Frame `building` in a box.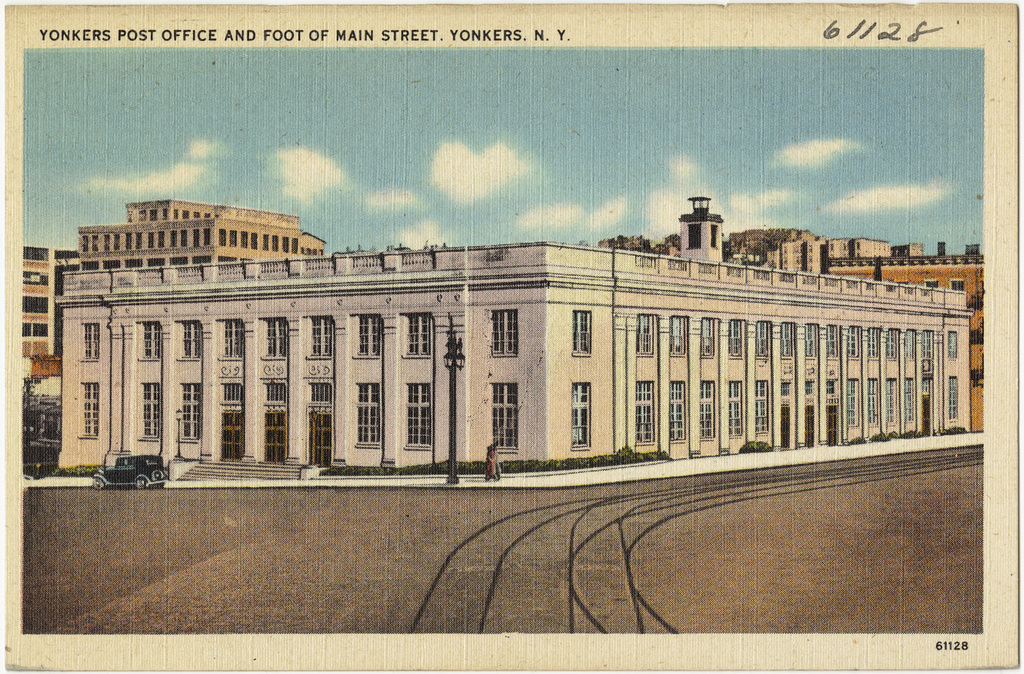
23:191:987:483.
